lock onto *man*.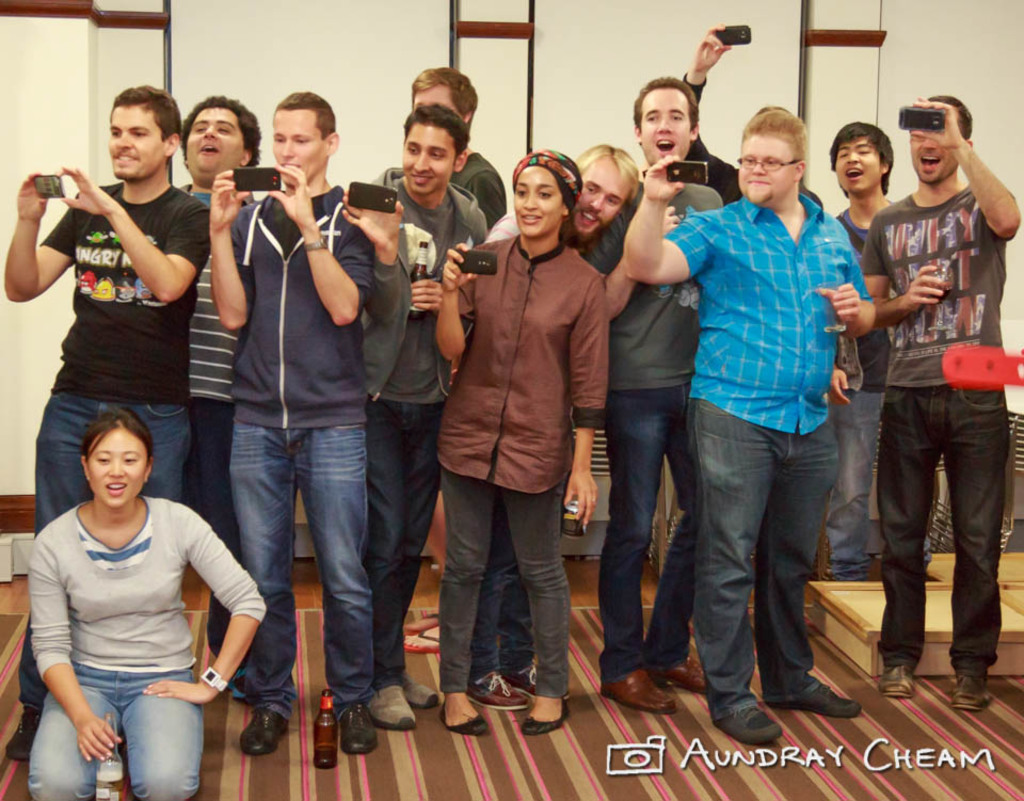
Locked: 174/93/260/701.
